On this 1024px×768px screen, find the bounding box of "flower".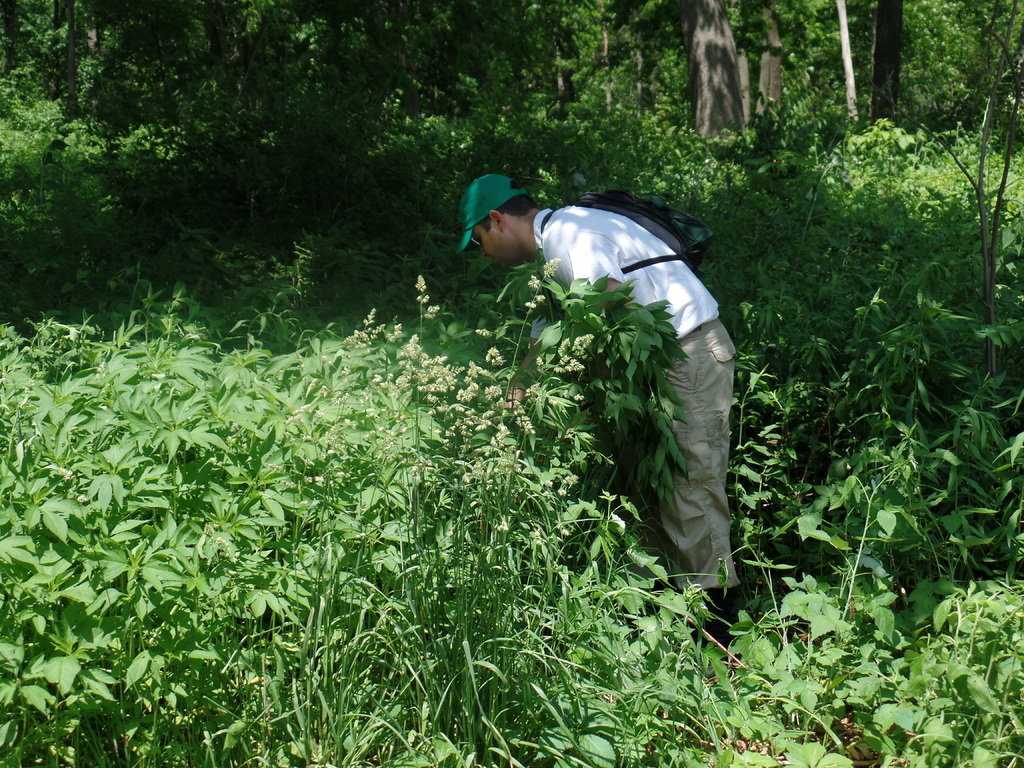
Bounding box: box=[538, 255, 562, 281].
